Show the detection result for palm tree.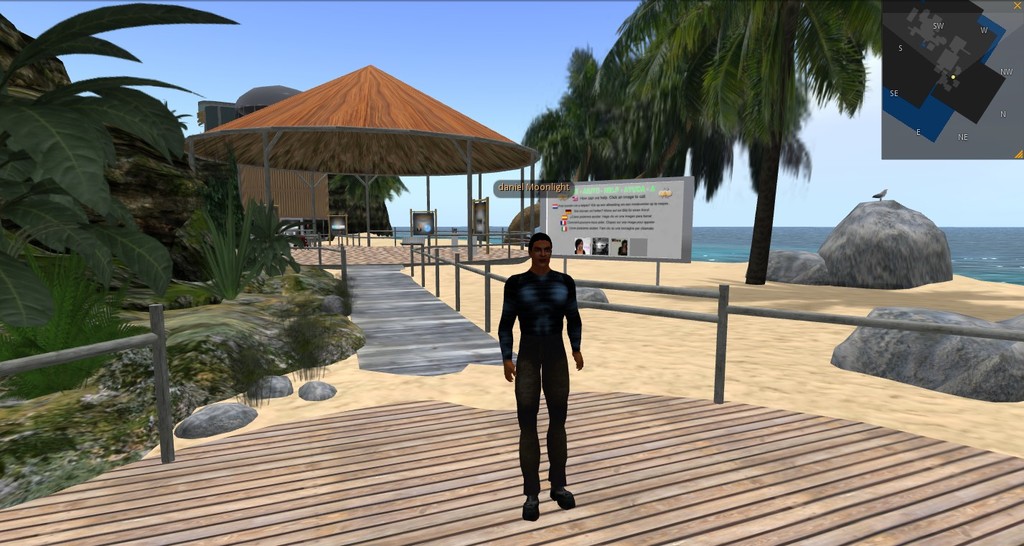
x1=621 y1=15 x2=855 y2=283.
